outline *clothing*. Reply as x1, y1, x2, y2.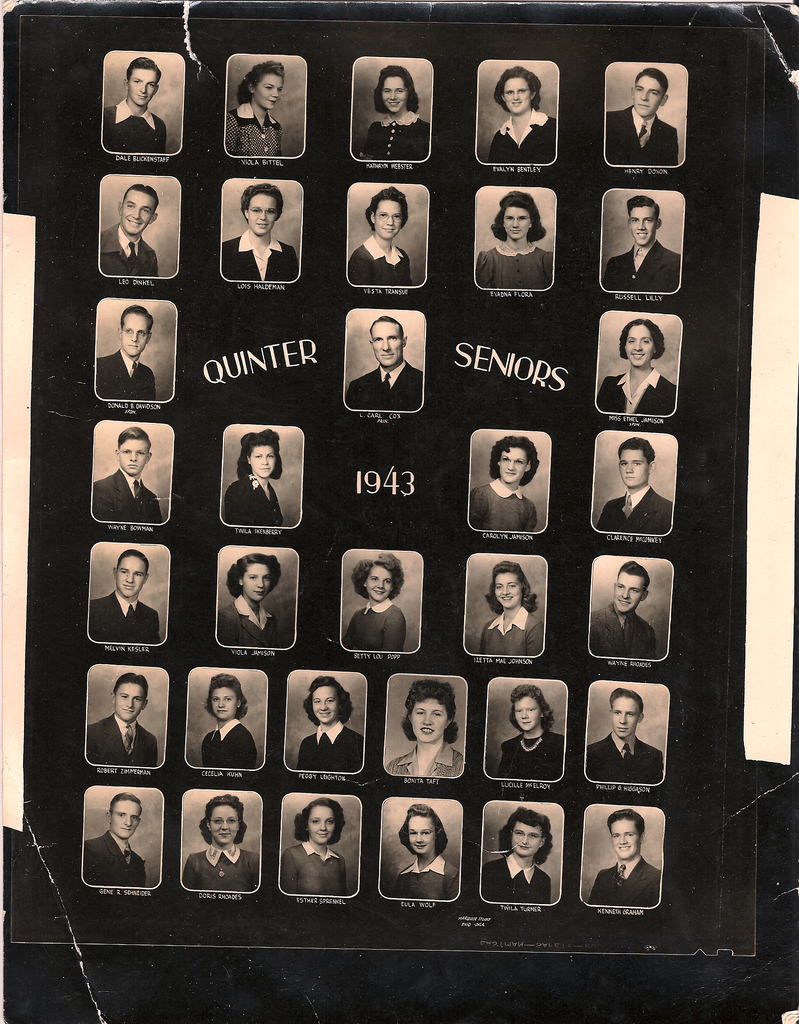
585, 851, 665, 909.
